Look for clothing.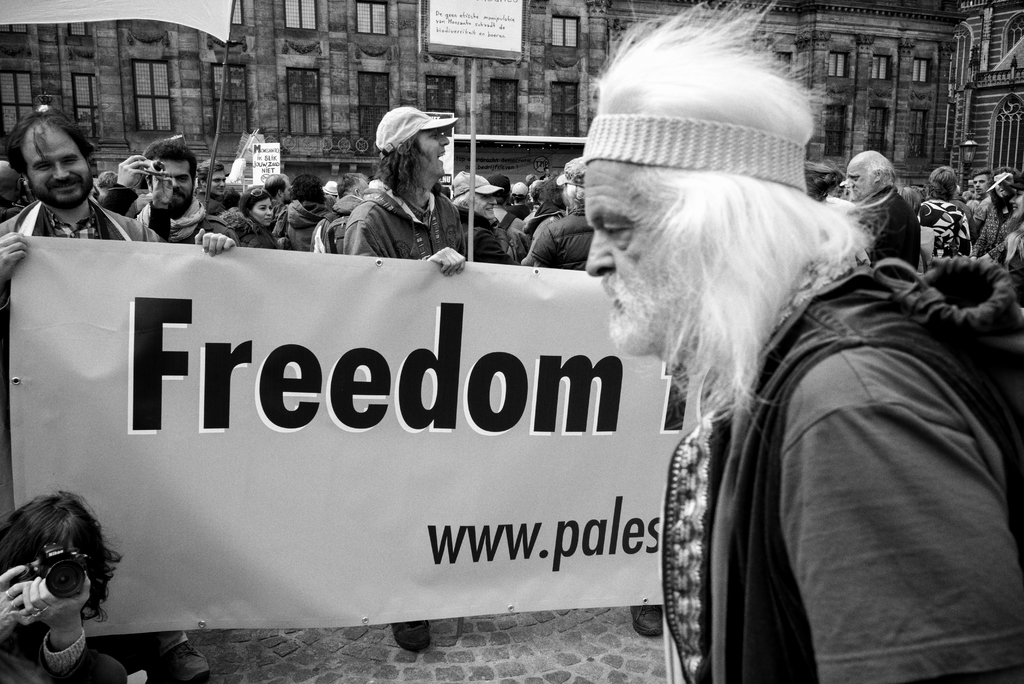
Found: bbox(515, 204, 592, 268).
